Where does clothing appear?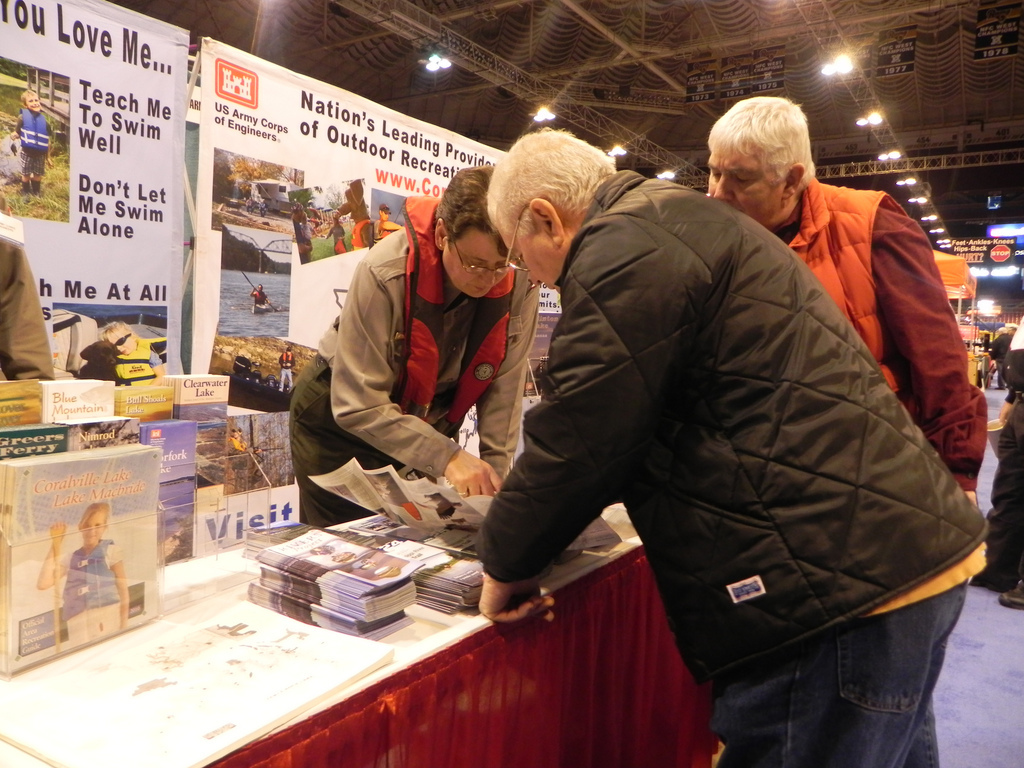
Appears at l=62, t=536, r=128, b=629.
